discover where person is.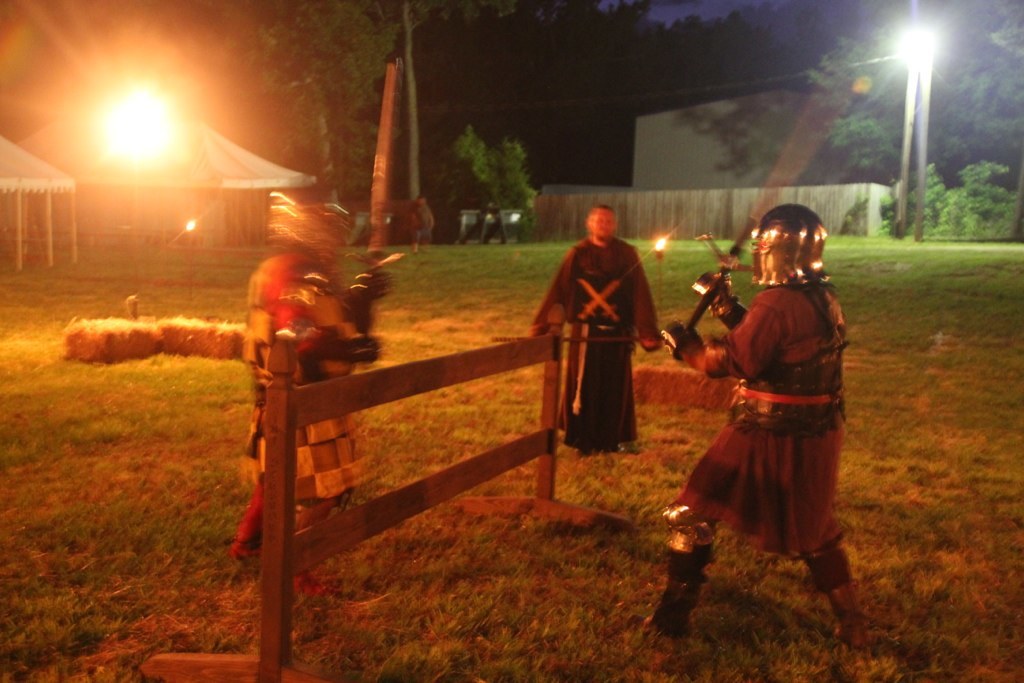
Discovered at crop(229, 186, 396, 570).
